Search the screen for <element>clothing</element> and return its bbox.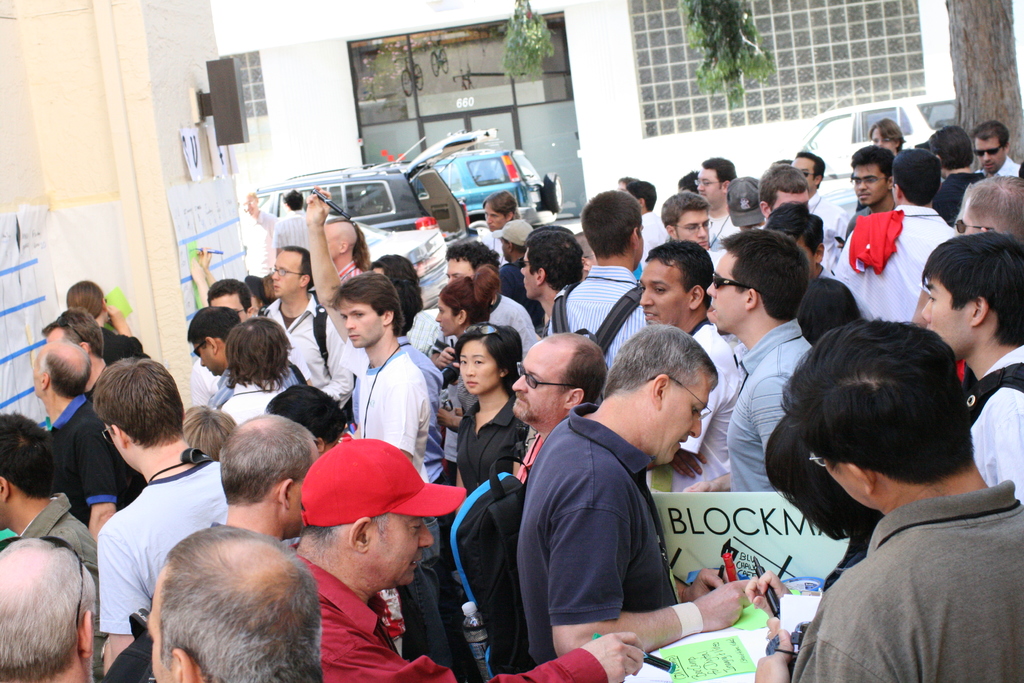
Found: box(703, 212, 748, 274).
